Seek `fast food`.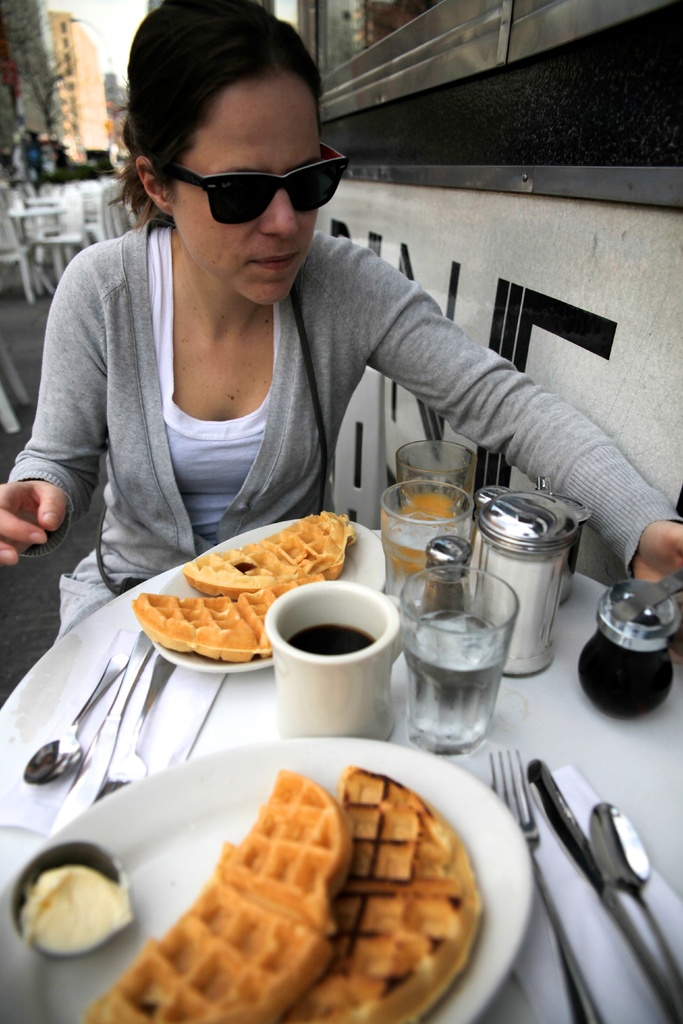
rect(81, 764, 351, 1023).
